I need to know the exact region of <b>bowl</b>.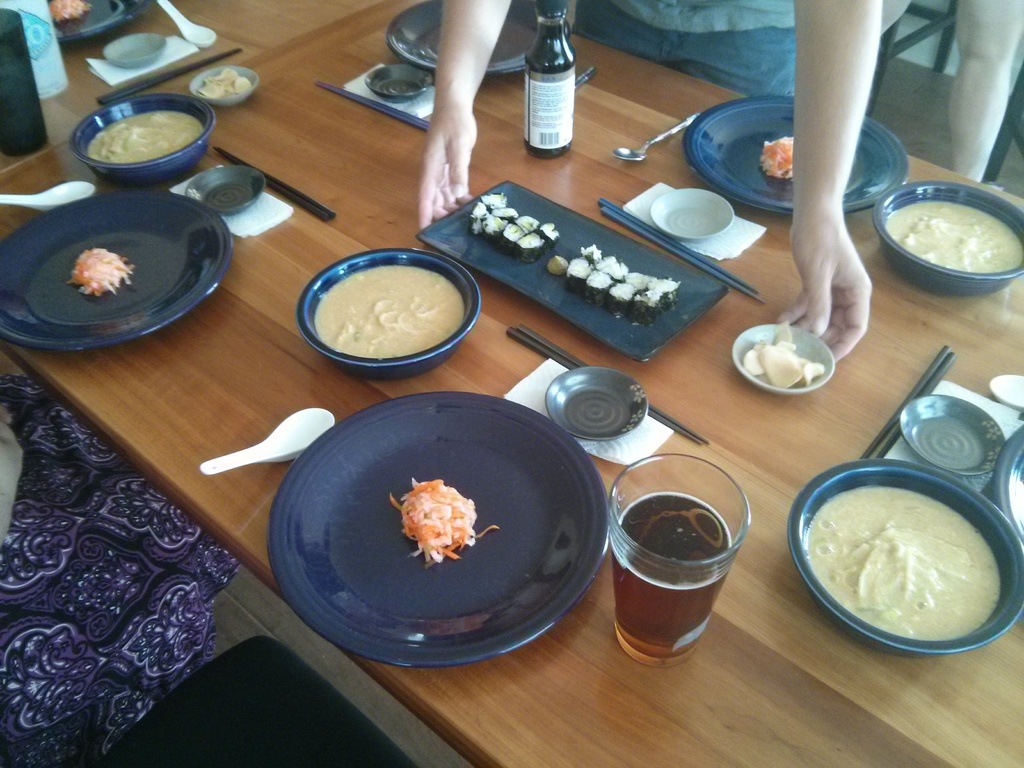
Region: {"left": 72, "top": 93, "right": 214, "bottom": 184}.
